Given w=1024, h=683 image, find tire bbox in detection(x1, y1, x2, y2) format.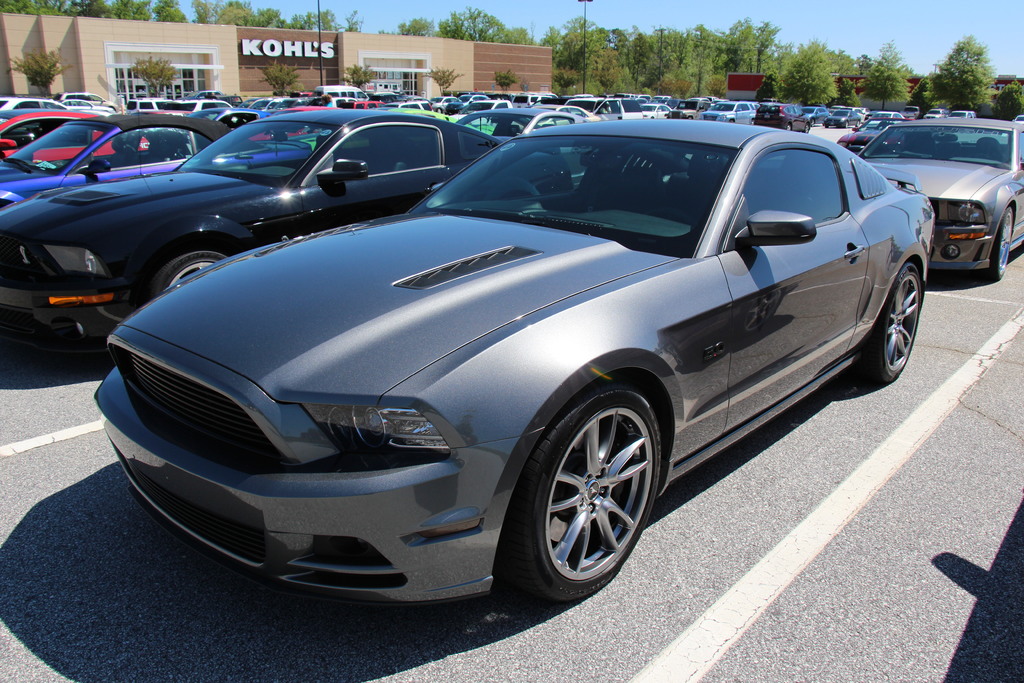
detection(159, 255, 230, 292).
